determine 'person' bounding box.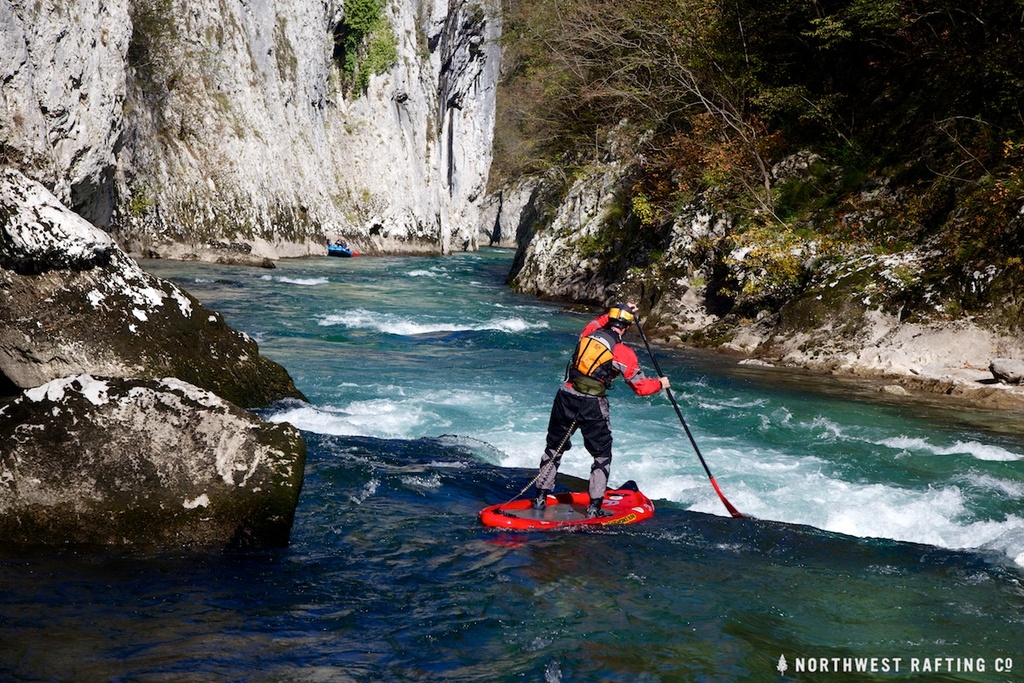
Determined: BBox(525, 295, 668, 516).
